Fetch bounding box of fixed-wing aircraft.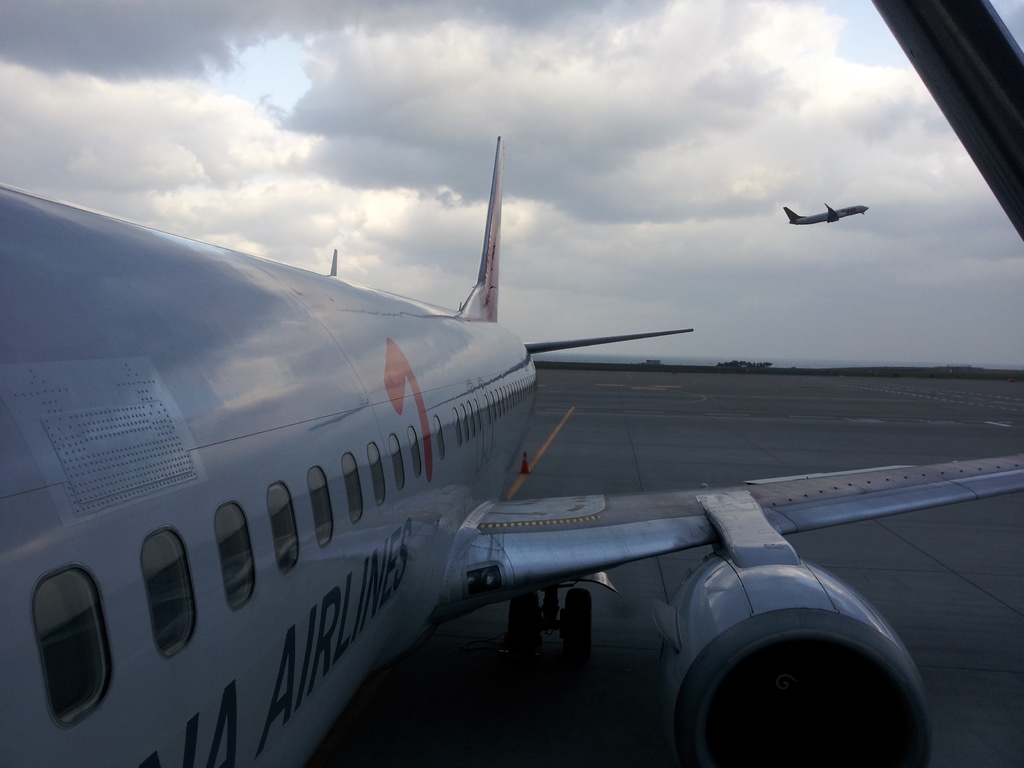
Bbox: bbox=(786, 202, 872, 228).
